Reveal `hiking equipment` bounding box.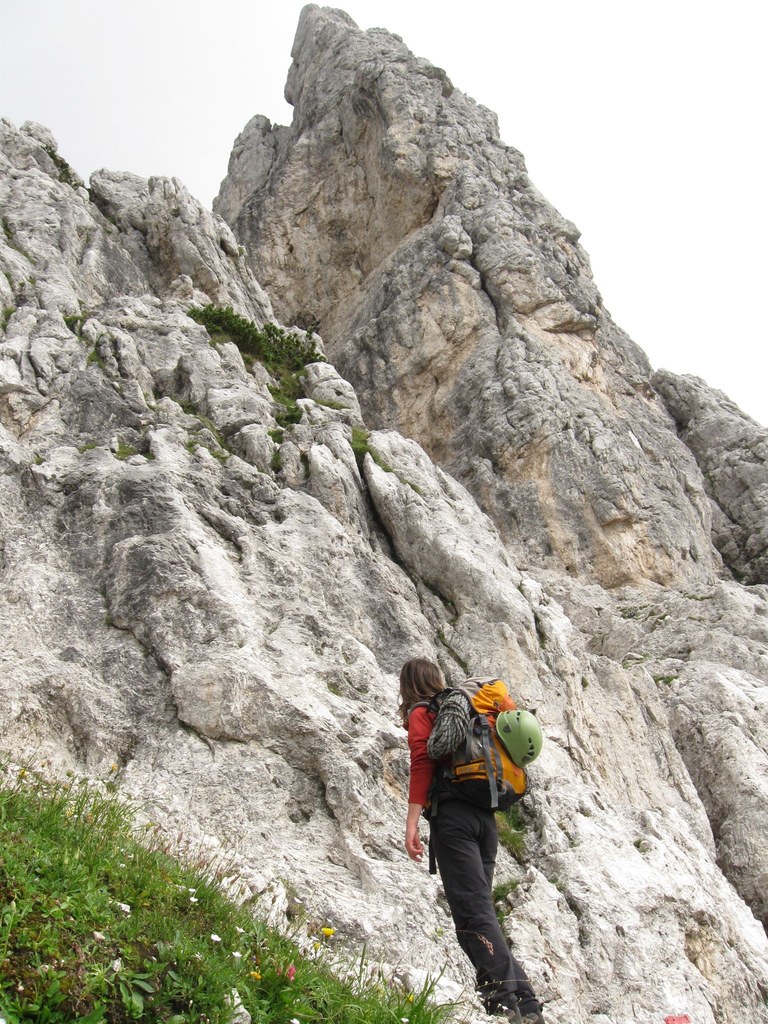
Revealed: rect(513, 996, 548, 1023).
